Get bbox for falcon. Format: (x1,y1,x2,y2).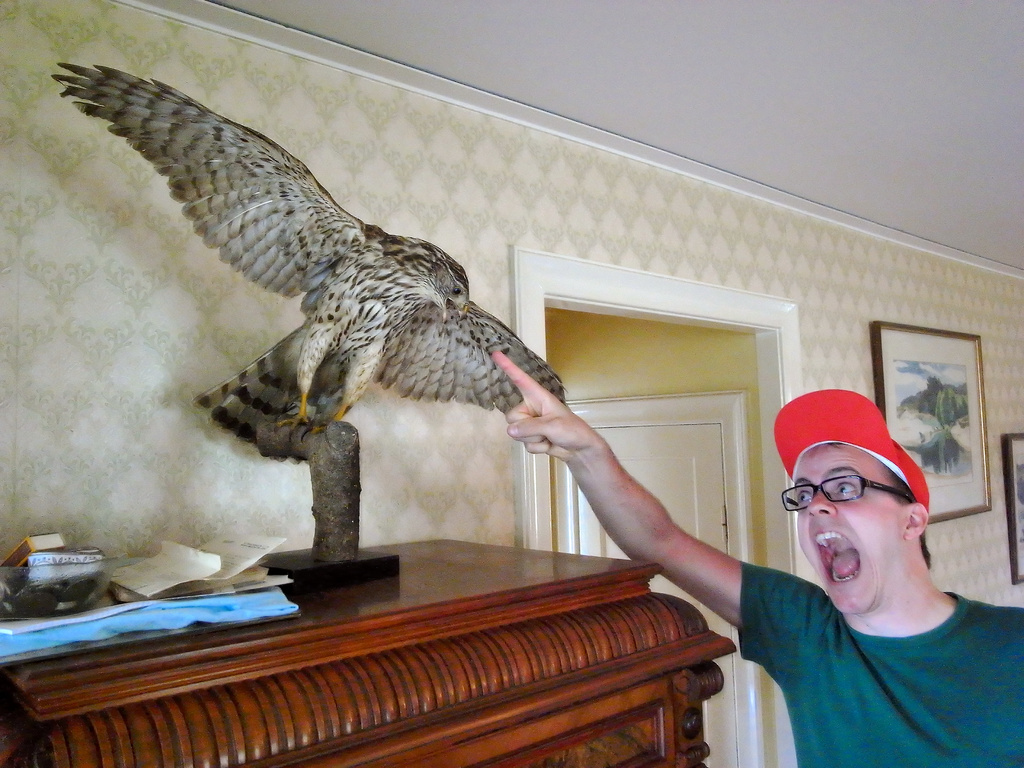
(51,60,569,462).
